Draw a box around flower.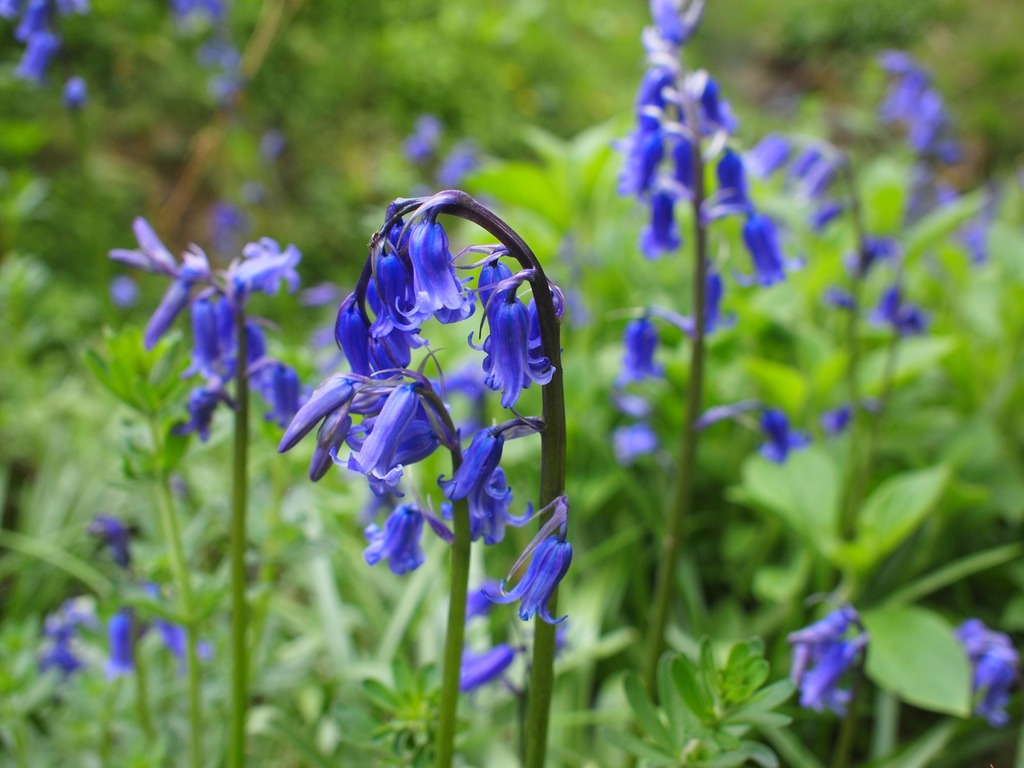
left=115, top=214, right=308, bottom=445.
